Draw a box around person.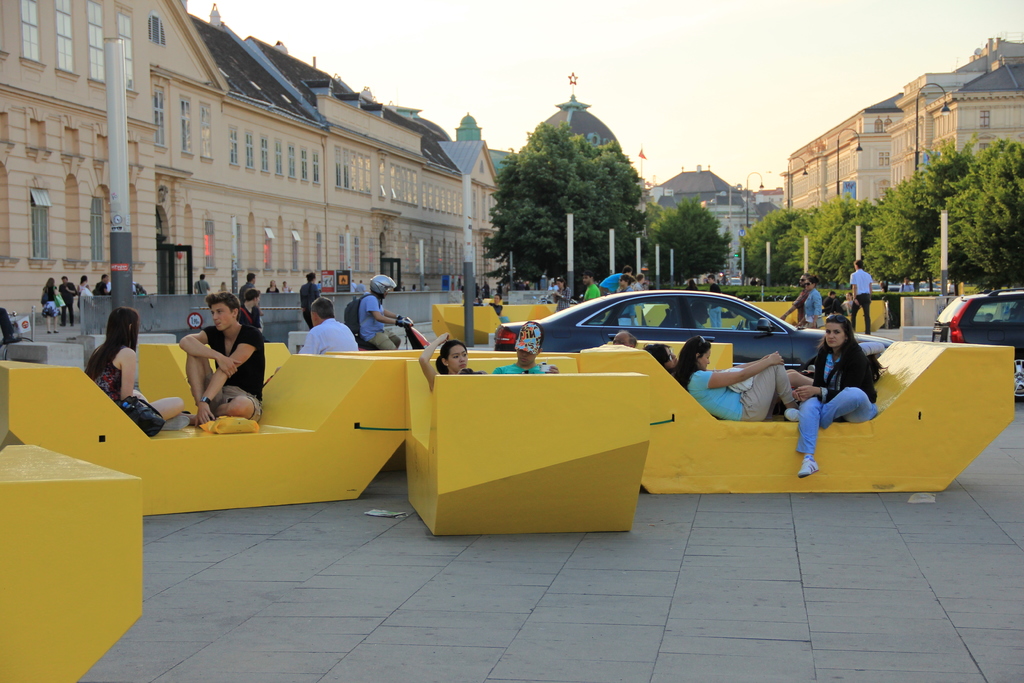
BBox(292, 289, 358, 350).
